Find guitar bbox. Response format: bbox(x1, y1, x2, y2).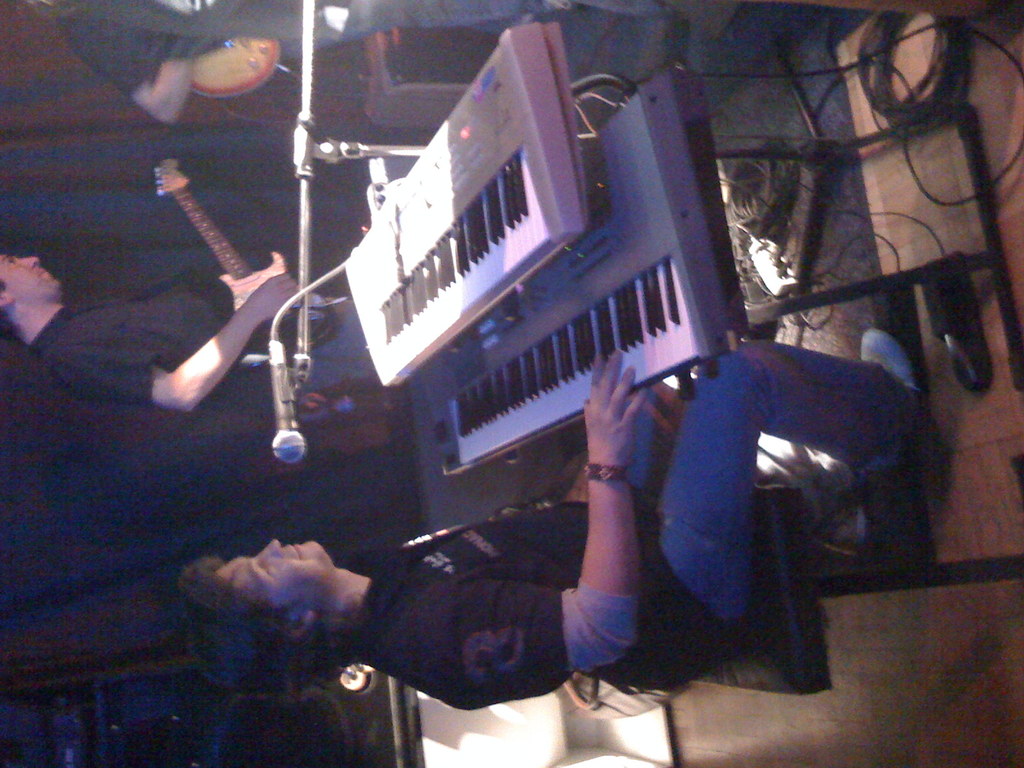
bbox(138, 0, 309, 110).
